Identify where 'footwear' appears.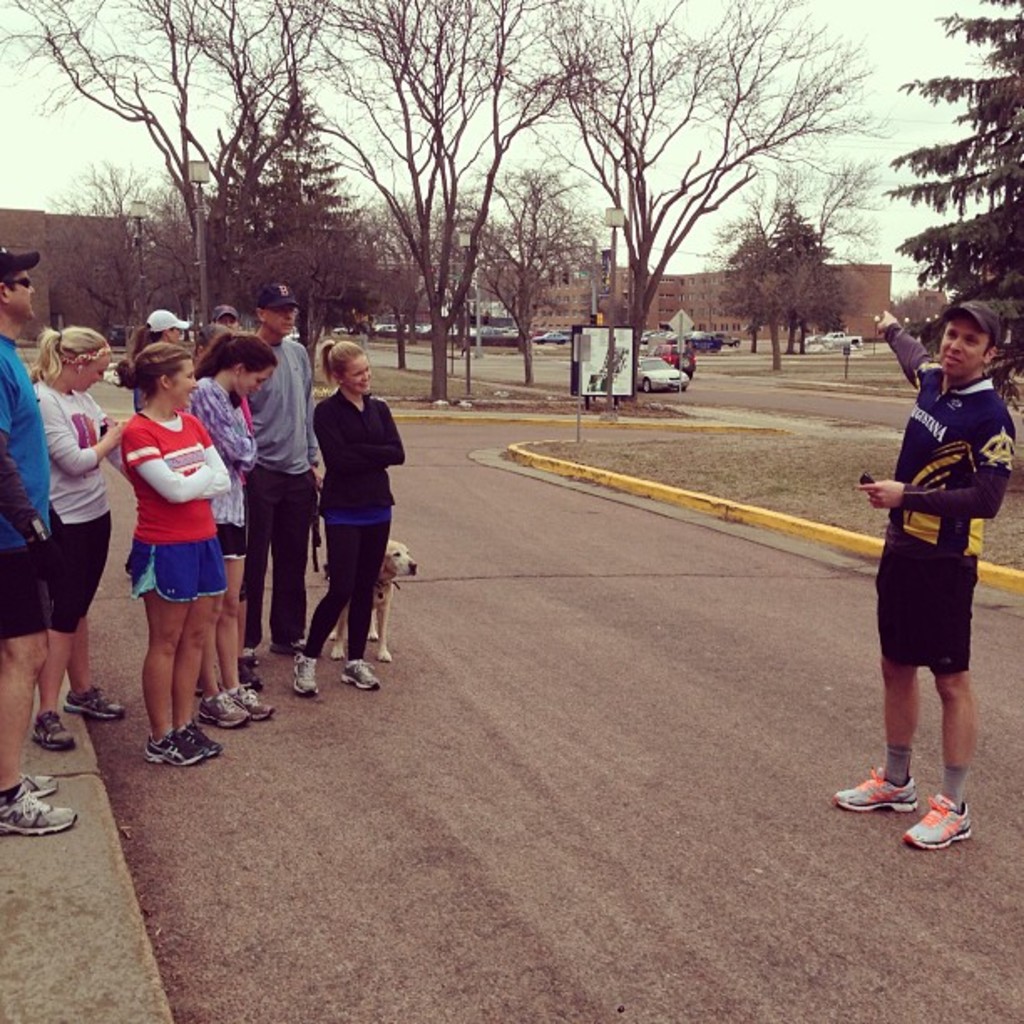
Appears at crop(338, 659, 378, 689).
